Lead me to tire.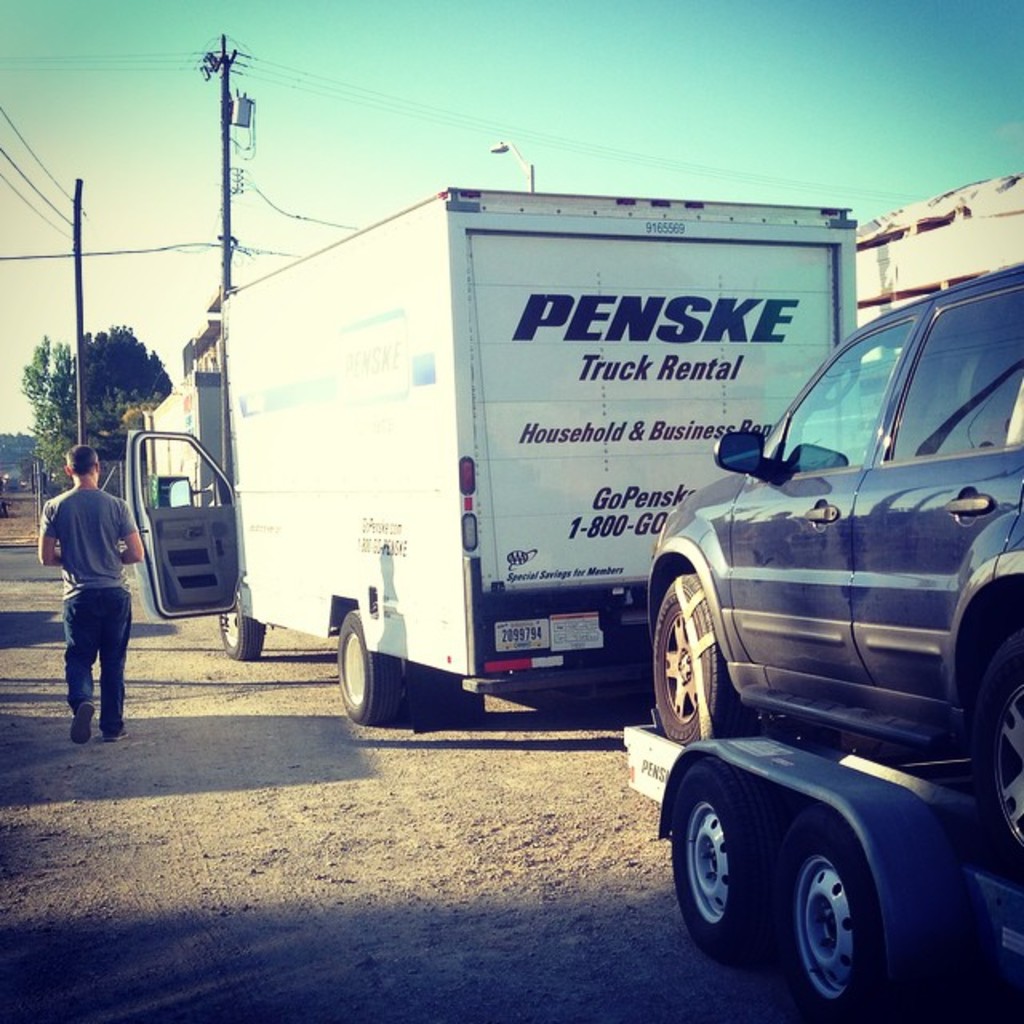
Lead to rect(971, 627, 1022, 861).
